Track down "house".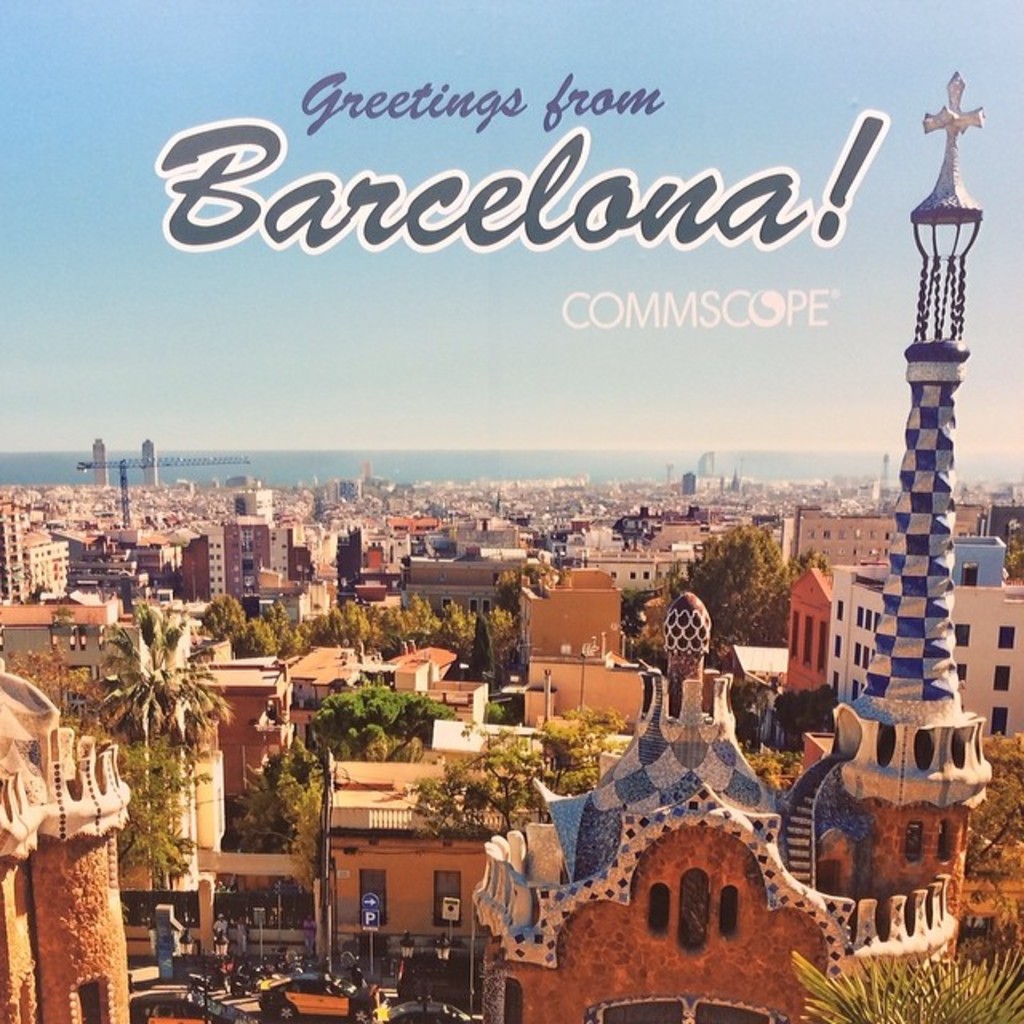
Tracked to [699,454,718,477].
